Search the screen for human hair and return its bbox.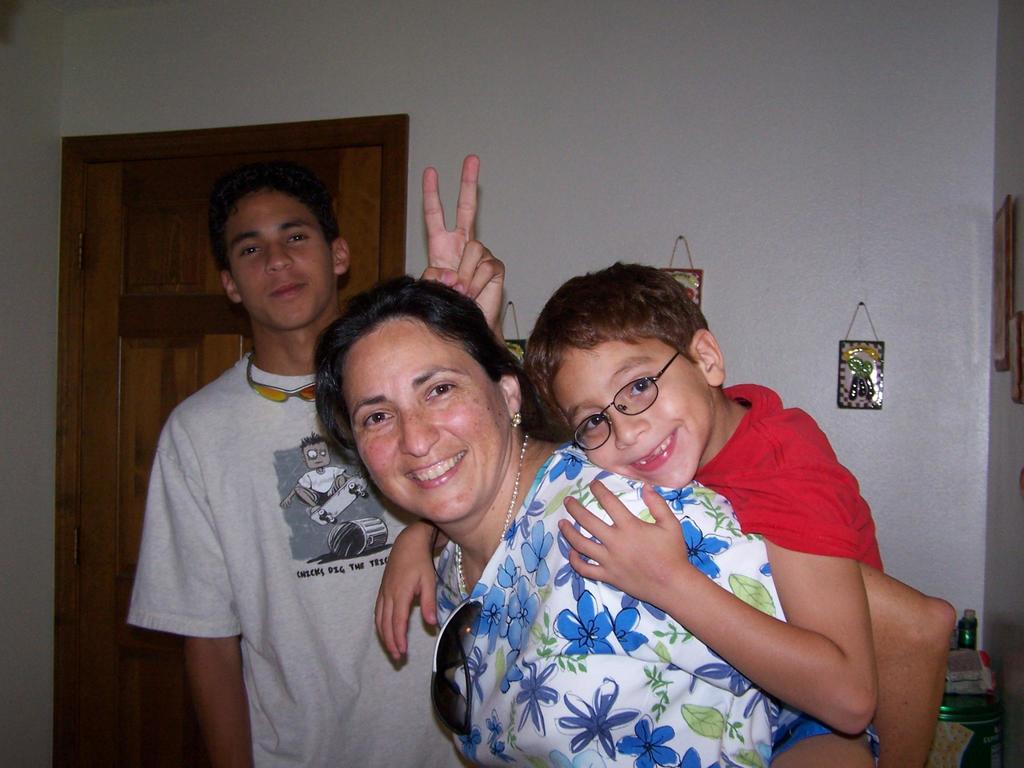
Found: x1=296 y1=278 x2=518 y2=503.
